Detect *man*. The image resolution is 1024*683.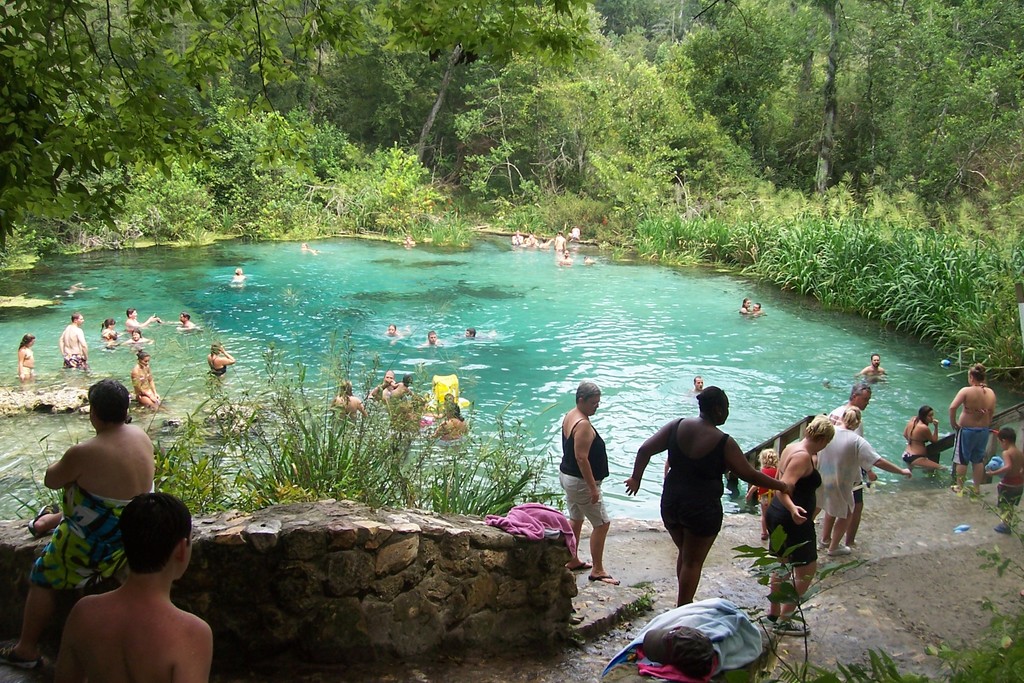
l=403, t=233, r=414, b=249.
